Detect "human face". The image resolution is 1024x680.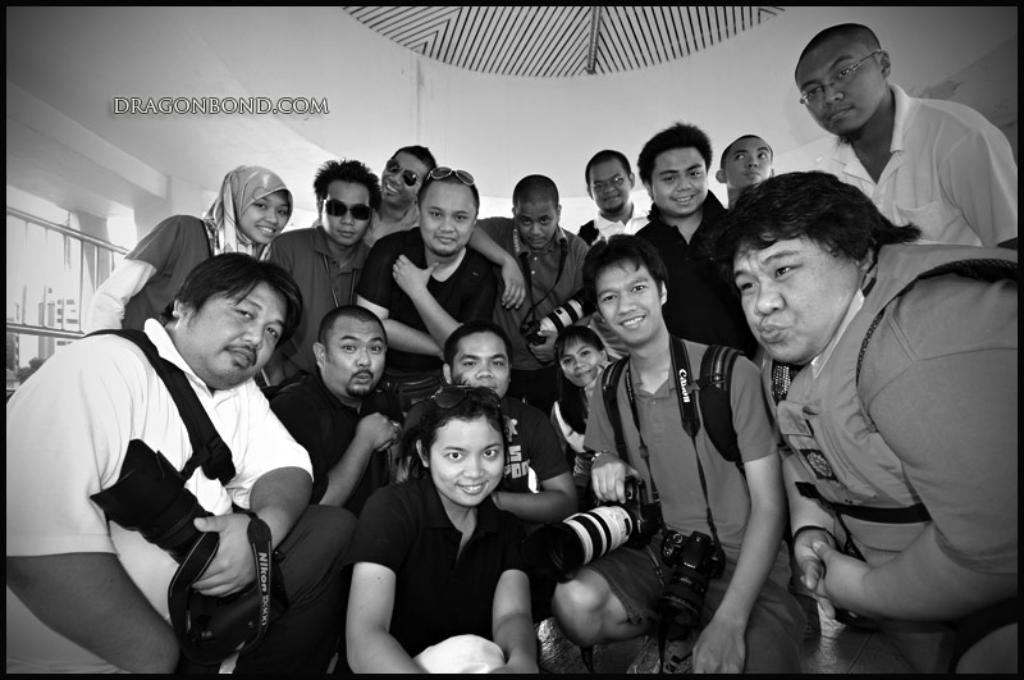
l=513, t=197, r=561, b=250.
